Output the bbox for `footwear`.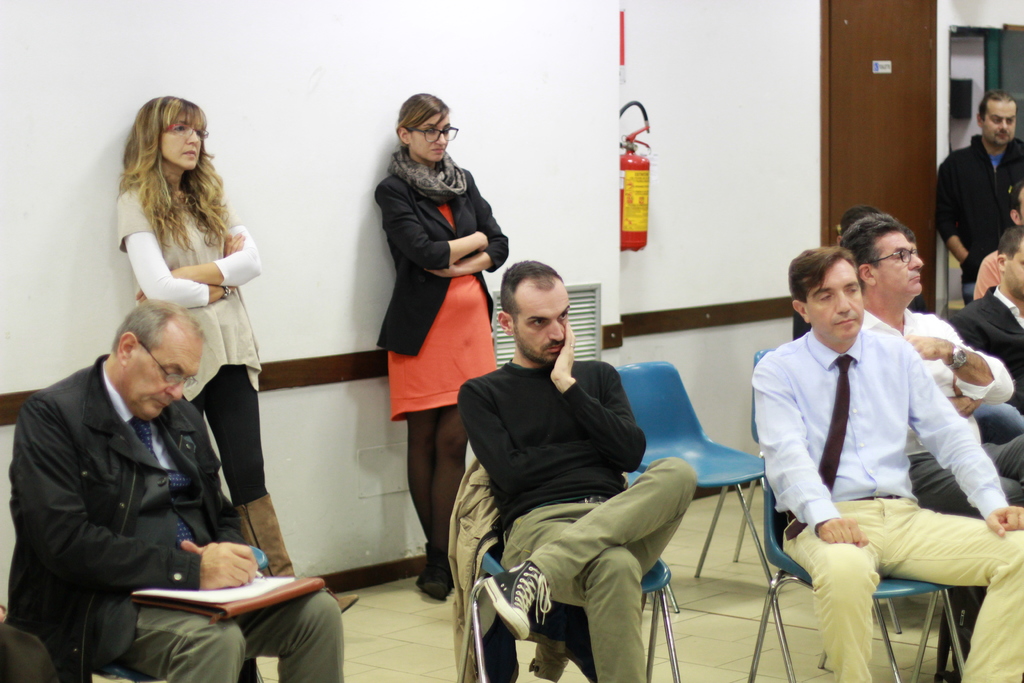
(left=422, top=543, right=449, bottom=607).
